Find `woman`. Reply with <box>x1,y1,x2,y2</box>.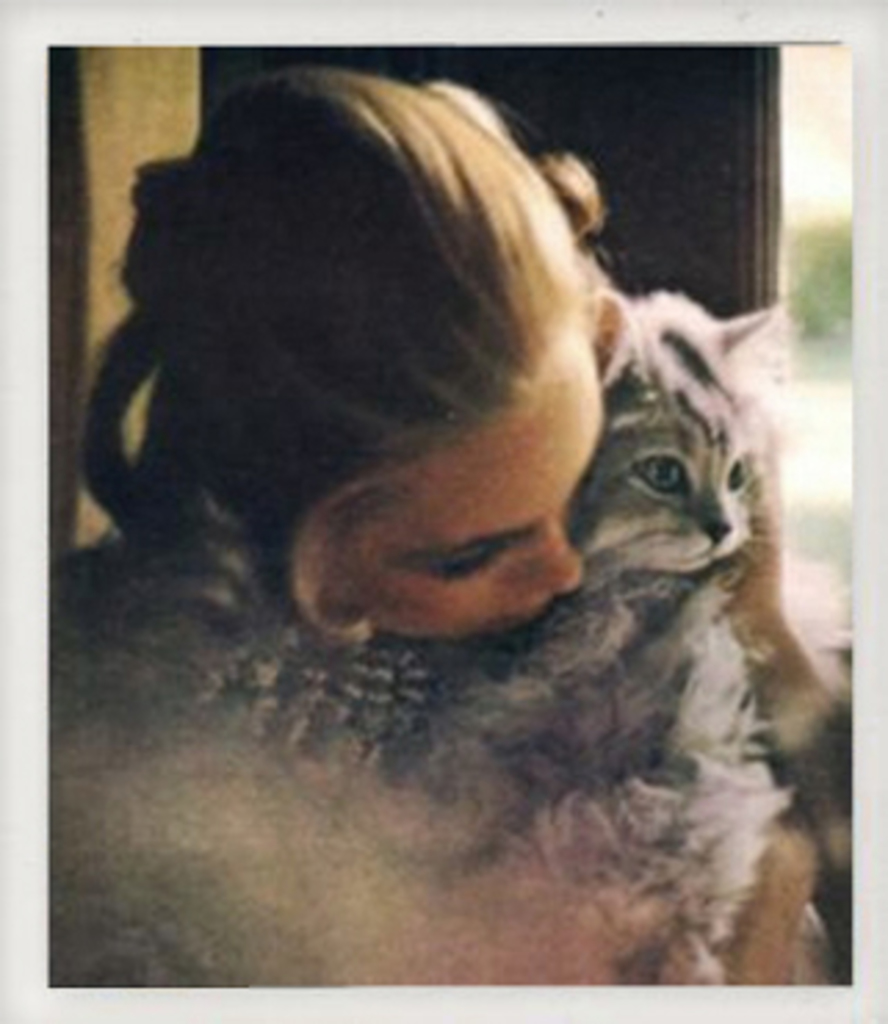
<box>75,47,852,958</box>.
